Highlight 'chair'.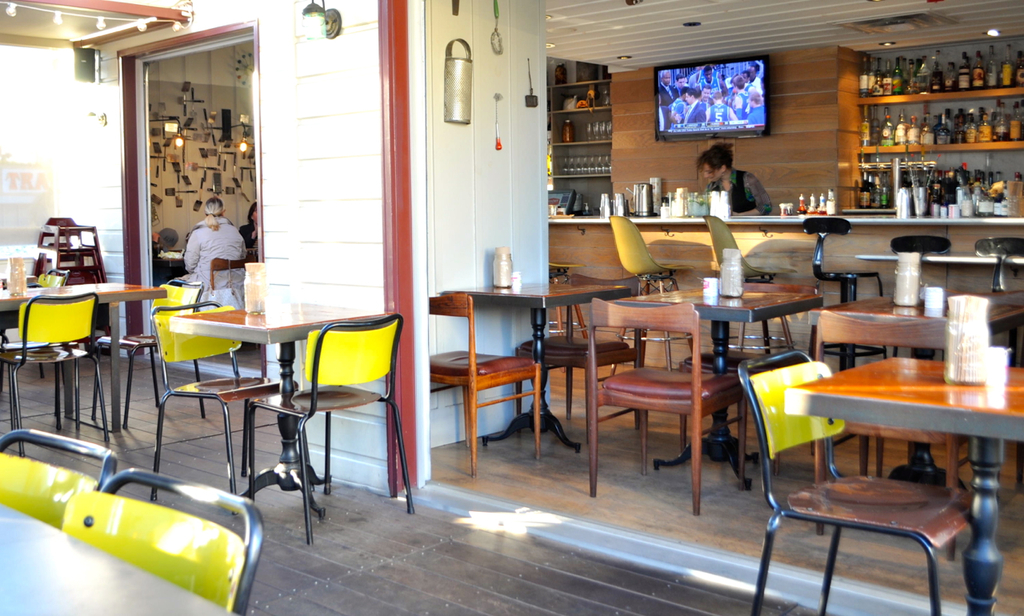
Highlighted region: {"left": 0, "top": 290, "right": 117, "bottom": 458}.
